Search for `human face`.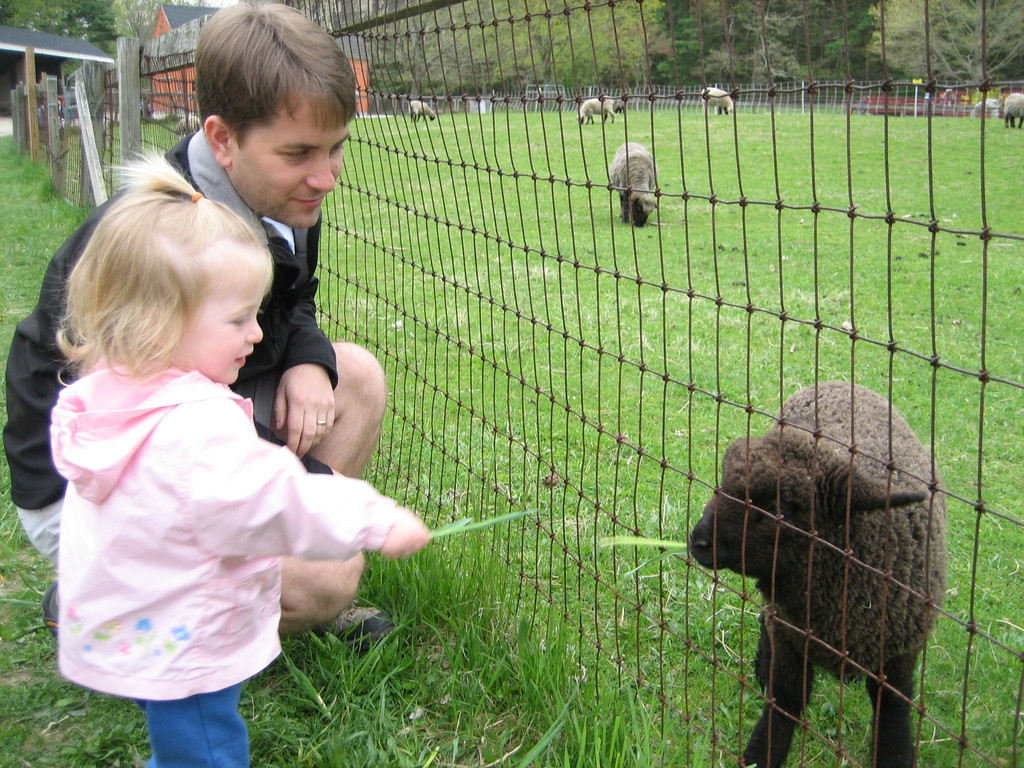
Found at bbox=[189, 273, 270, 387].
